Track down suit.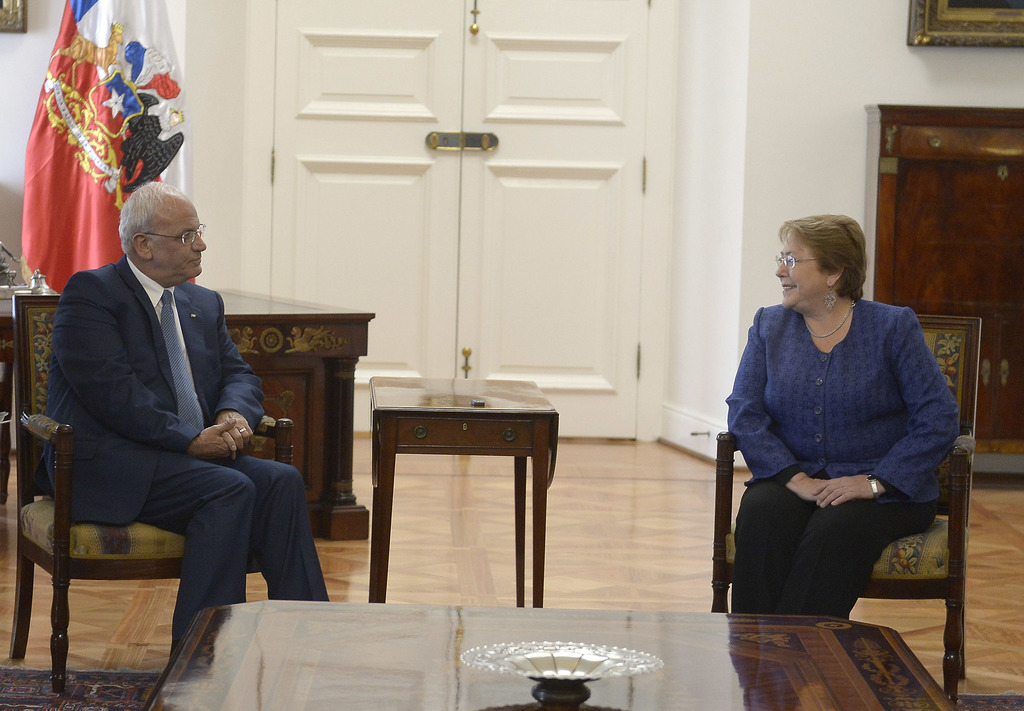
Tracked to l=44, t=250, r=327, b=662.
